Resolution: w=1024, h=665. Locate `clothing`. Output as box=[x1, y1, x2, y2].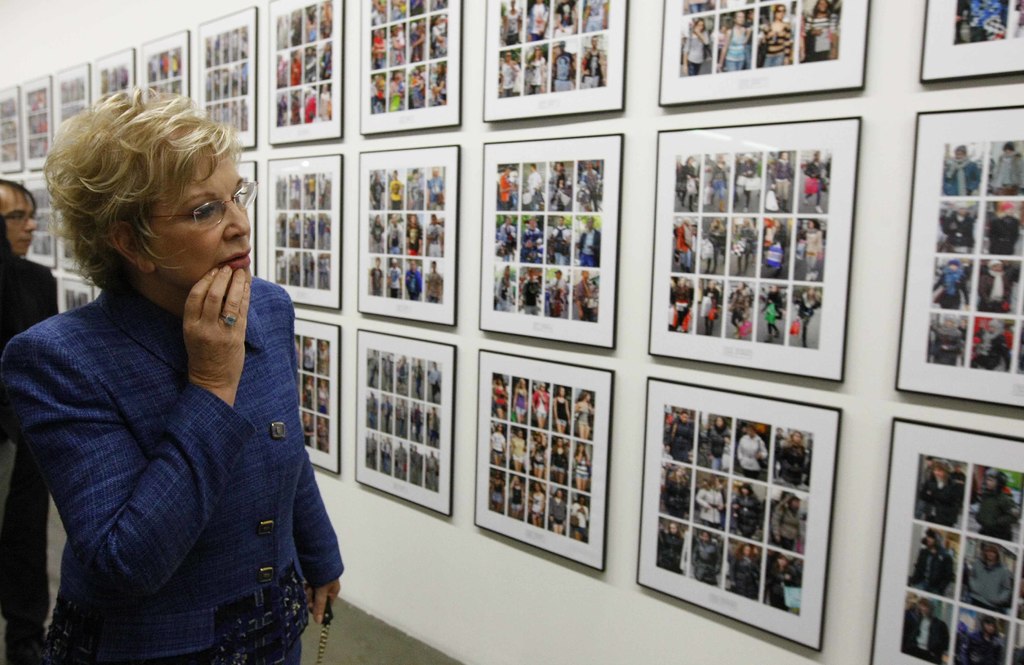
box=[919, 480, 961, 528].
